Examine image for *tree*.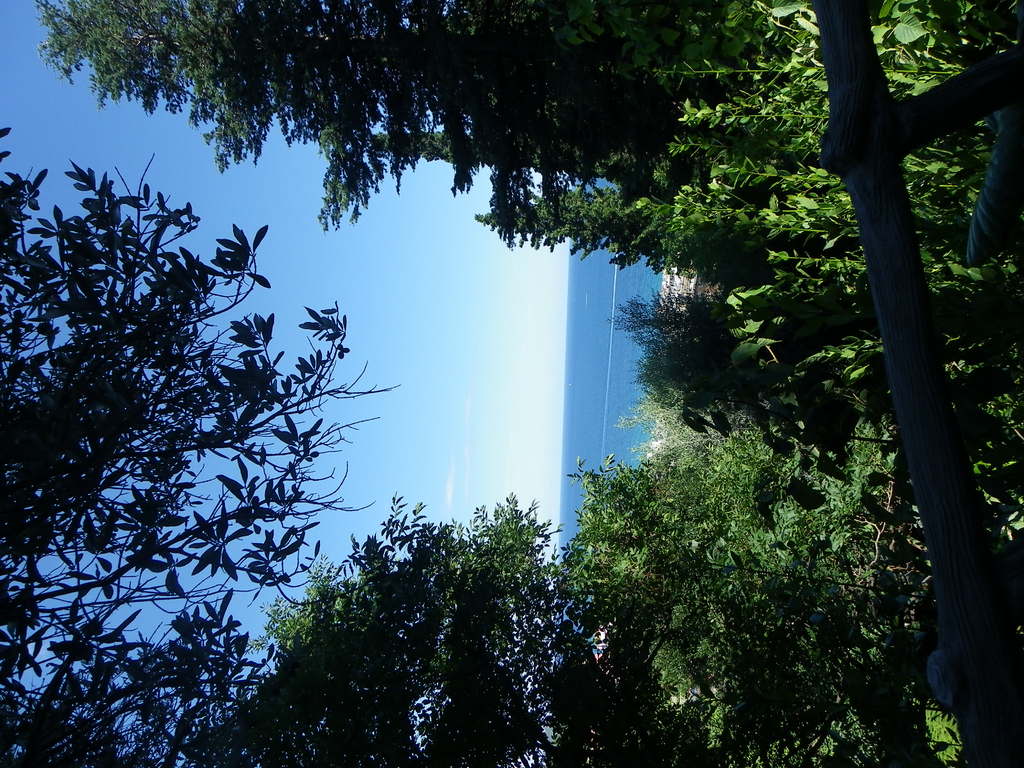
Examination result: {"x1": 620, "y1": 0, "x2": 1023, "y2": 569}.
